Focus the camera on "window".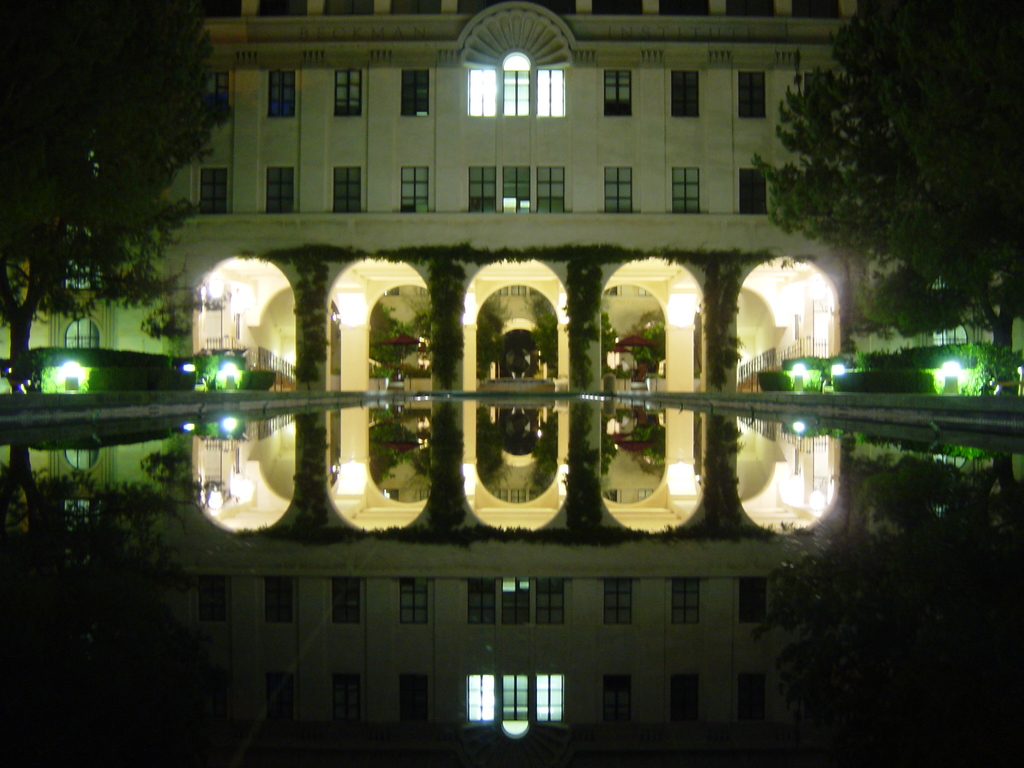
Focus region: [63,319,99,347].
